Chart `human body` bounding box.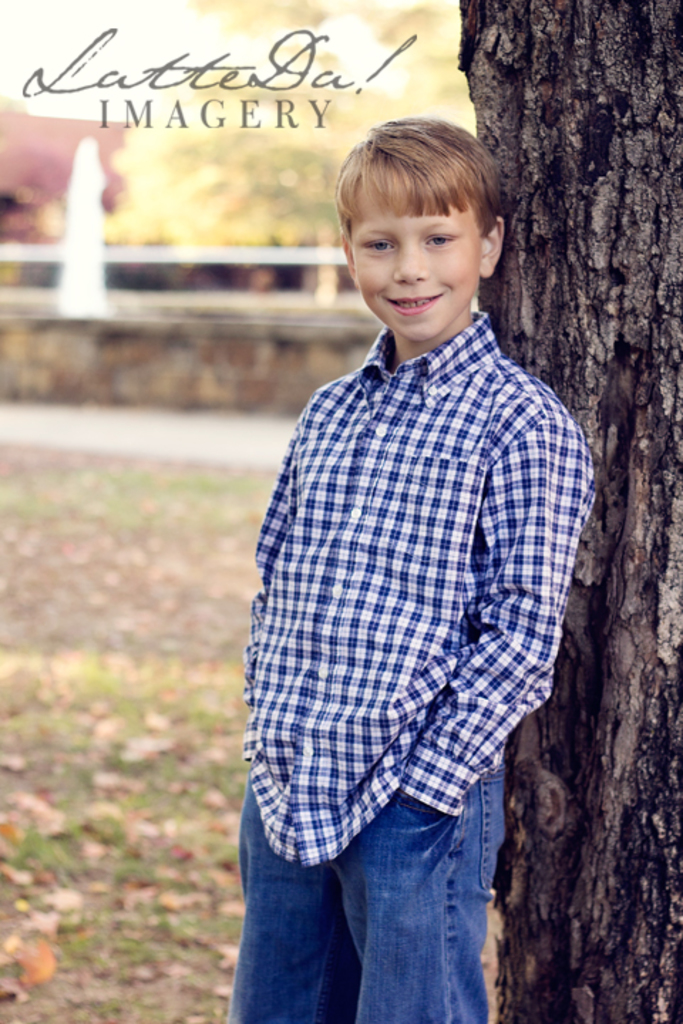
Charted: 233, 134, 605, 1004.
